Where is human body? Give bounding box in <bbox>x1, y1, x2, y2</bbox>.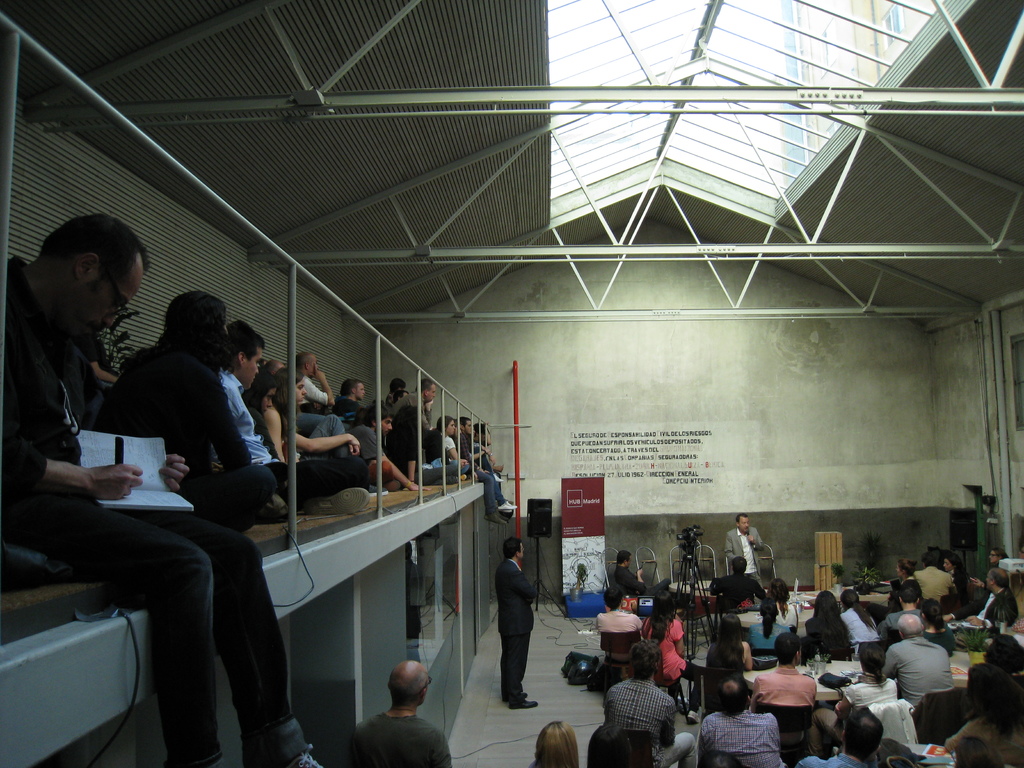
<bbox>797, 708, 883, 767</bbox>.
